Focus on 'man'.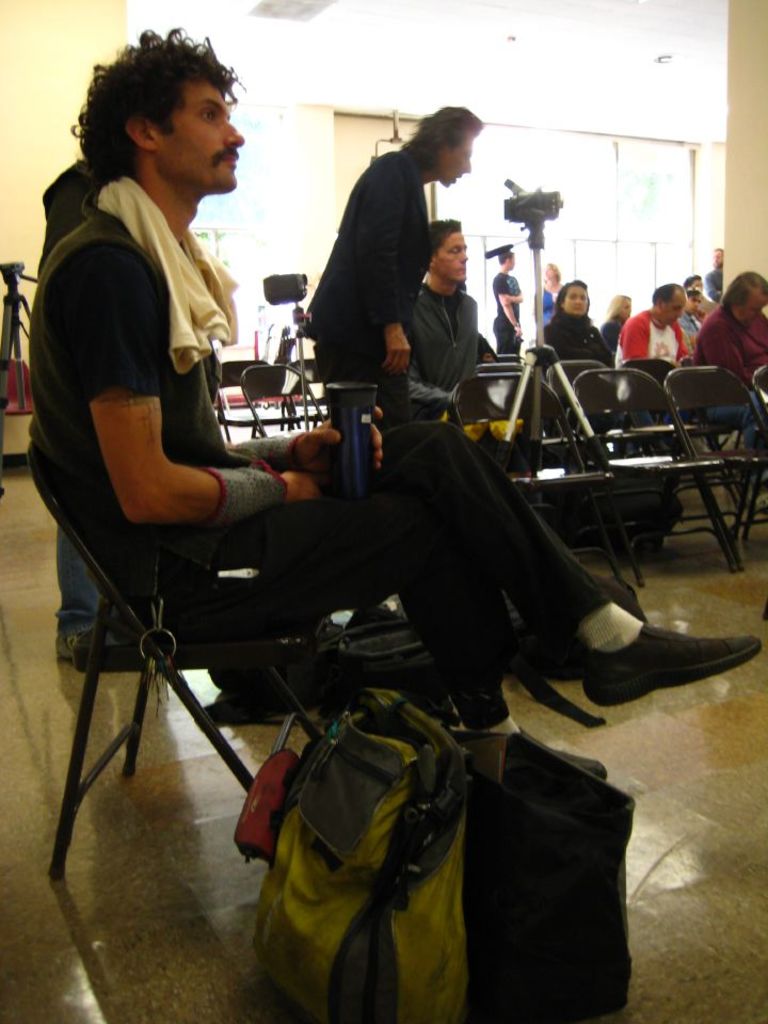
Focused at (678,273,767,457).
